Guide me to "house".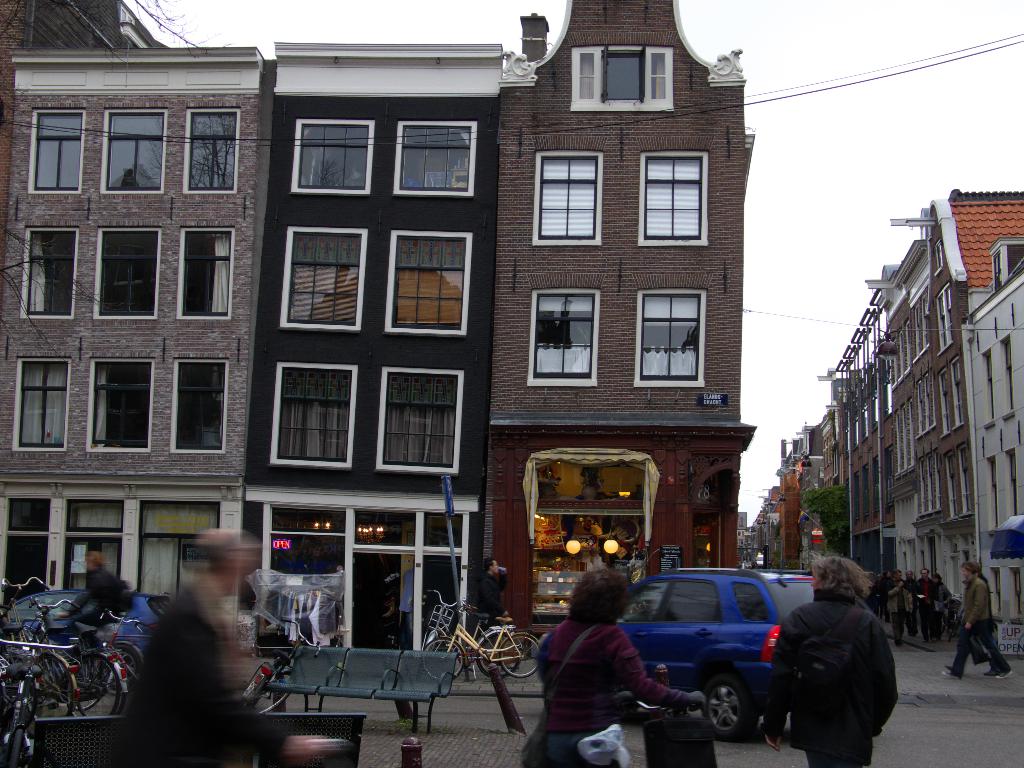
Guidance: BBox(953, 237, 1023, 659).
